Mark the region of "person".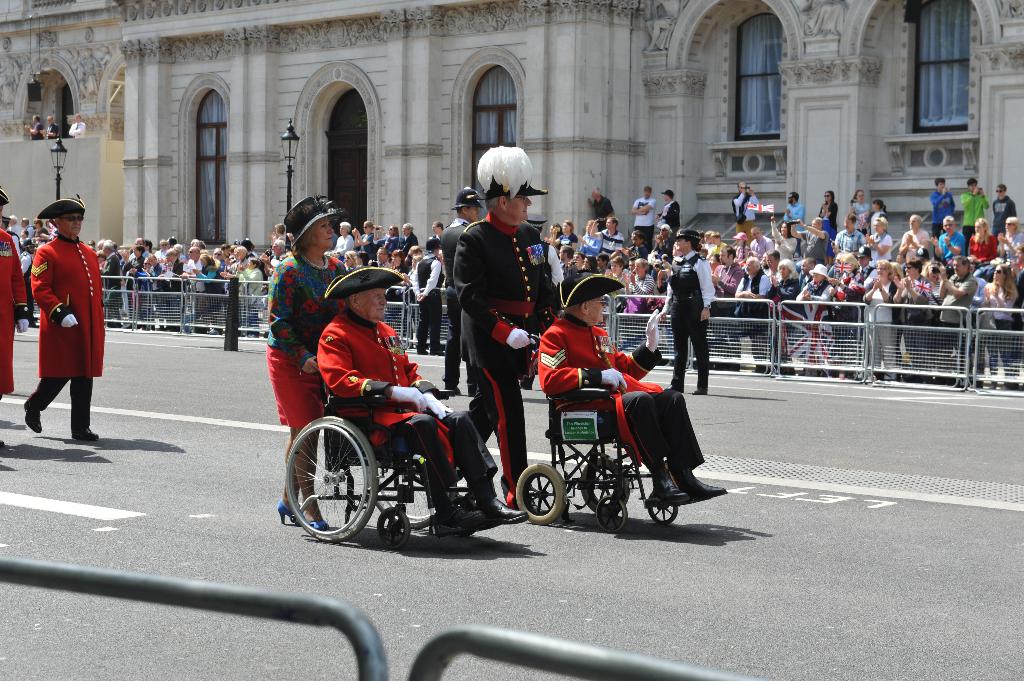
Region: 369/228/398/257.
